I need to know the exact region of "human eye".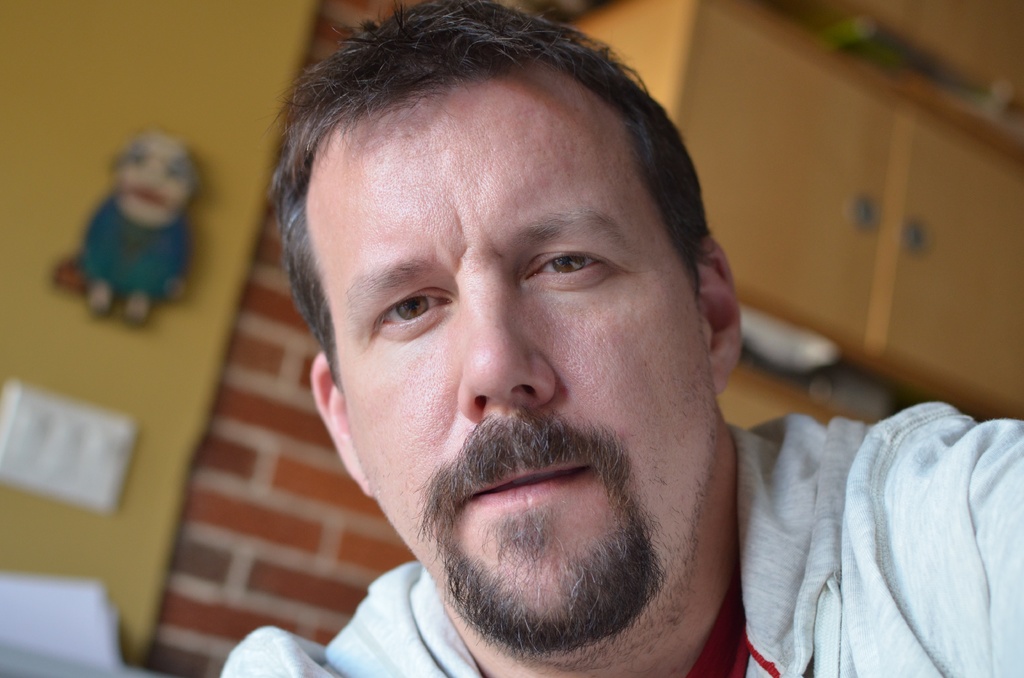
Region: [356,279,442,344].
